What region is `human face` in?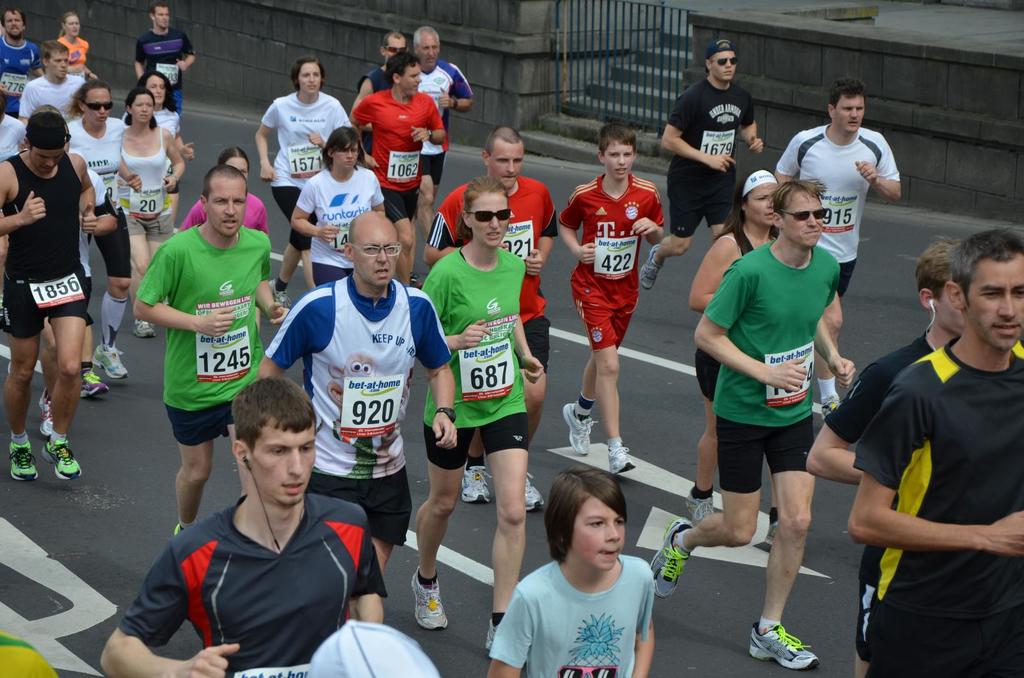
<bbox>47, 49, 68, 81</bbox>.
